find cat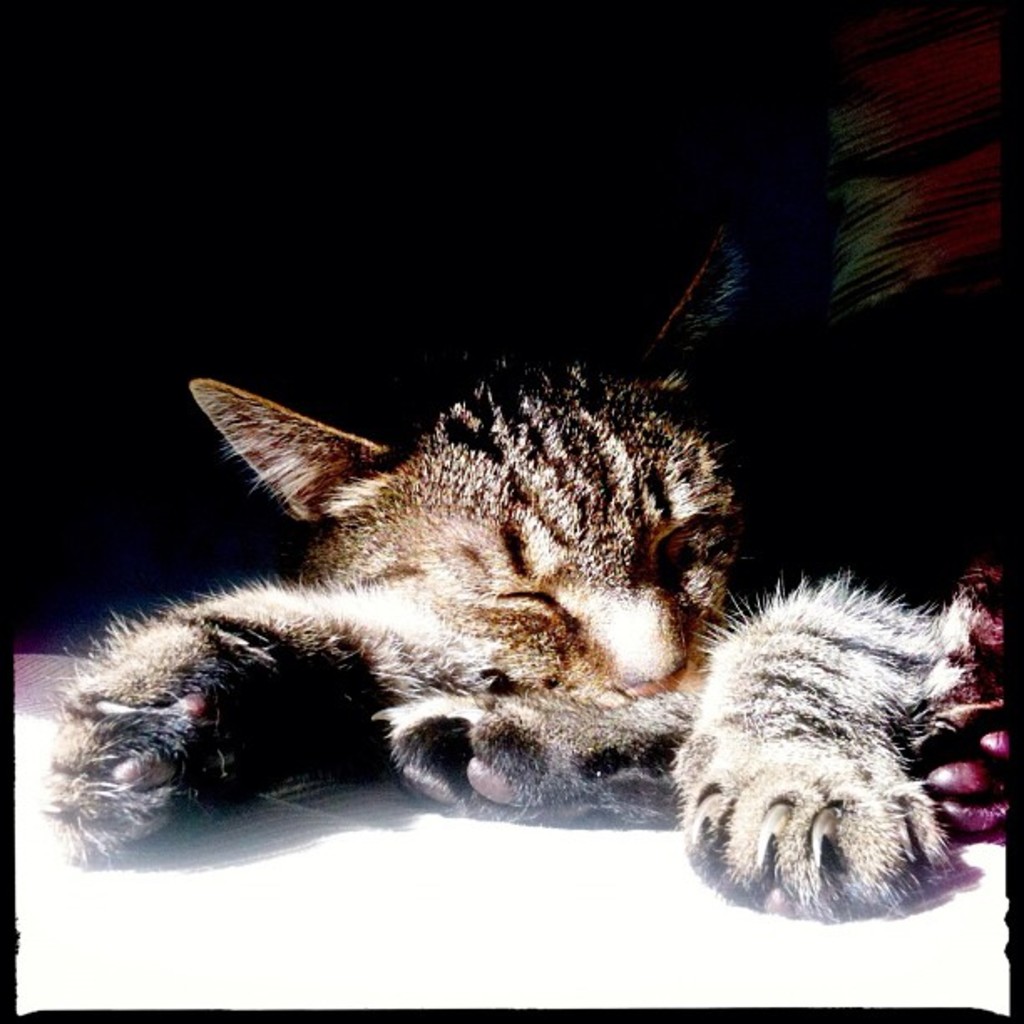
BBox(50, 218, 979, 917)
